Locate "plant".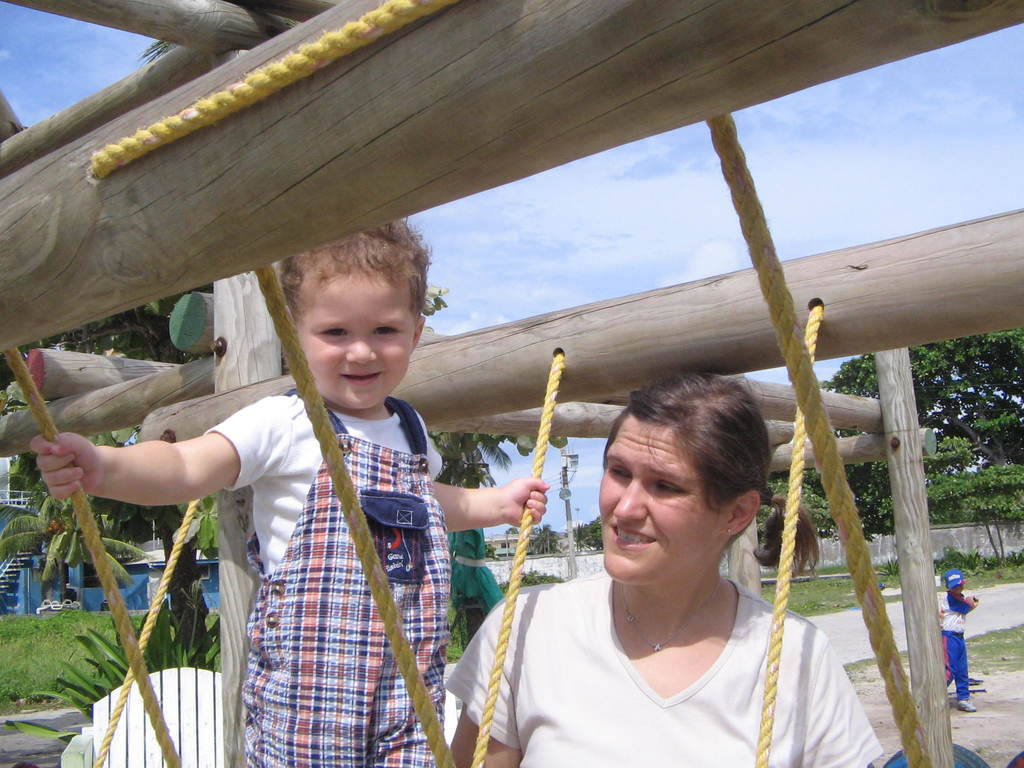
Bounding box: <box>883,461,1023,523</box>.
